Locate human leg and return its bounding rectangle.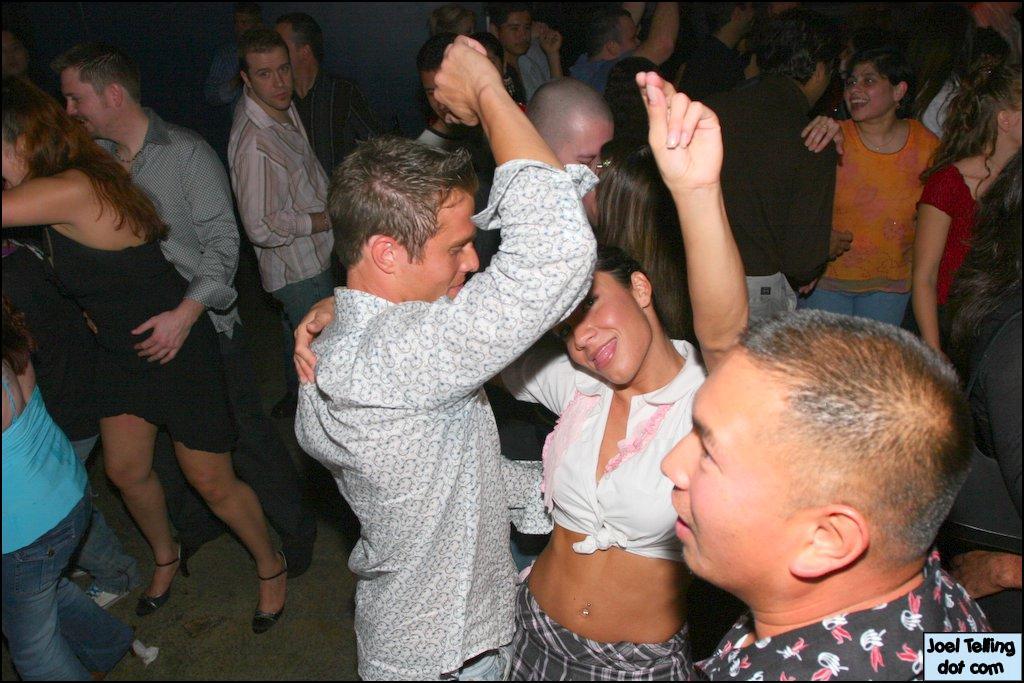
[805,286,911,318].
